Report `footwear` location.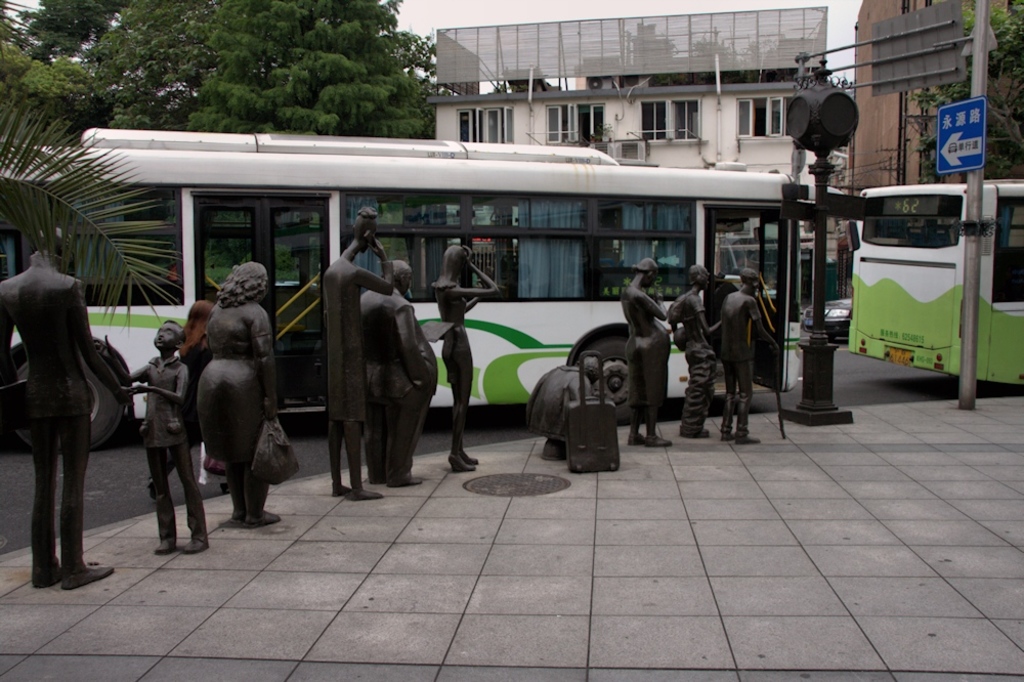
Report: 386,473,422,488.
